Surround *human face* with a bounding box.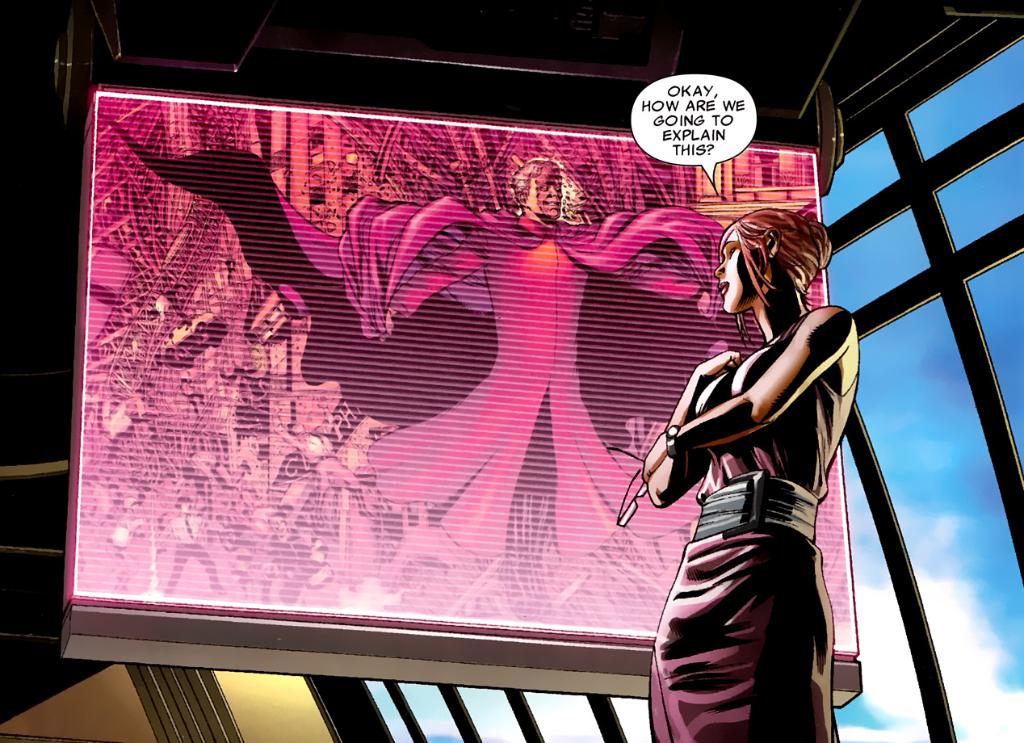
rect(713, 229, 747, 311).
